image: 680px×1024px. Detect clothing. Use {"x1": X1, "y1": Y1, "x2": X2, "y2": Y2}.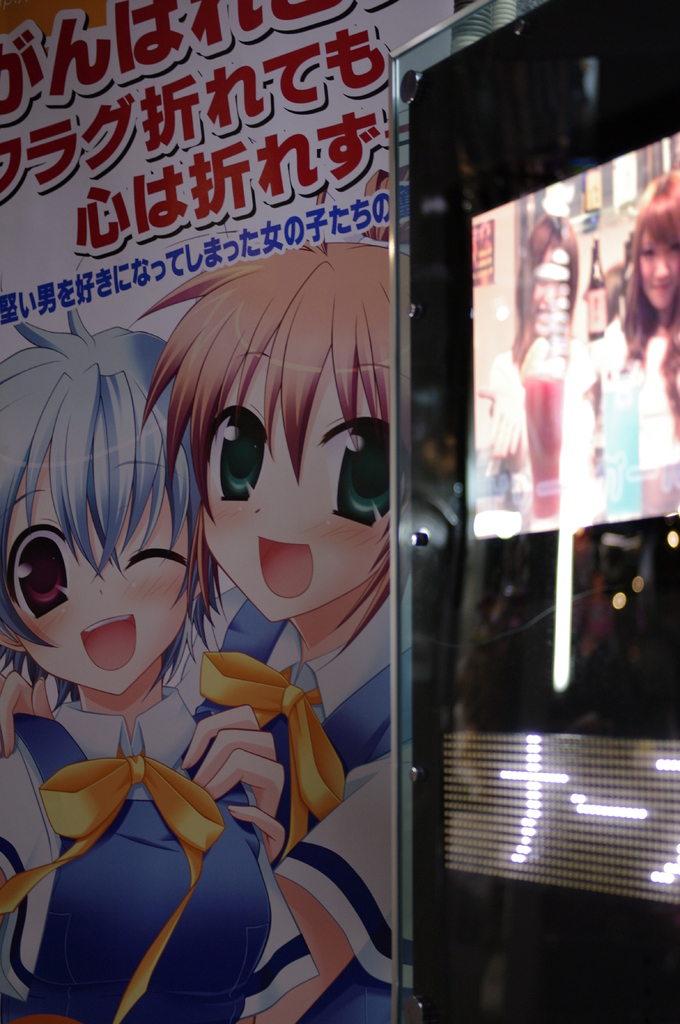
{"x1": 138, "y1": 557, "x2": 411, "y2": 1023}.
